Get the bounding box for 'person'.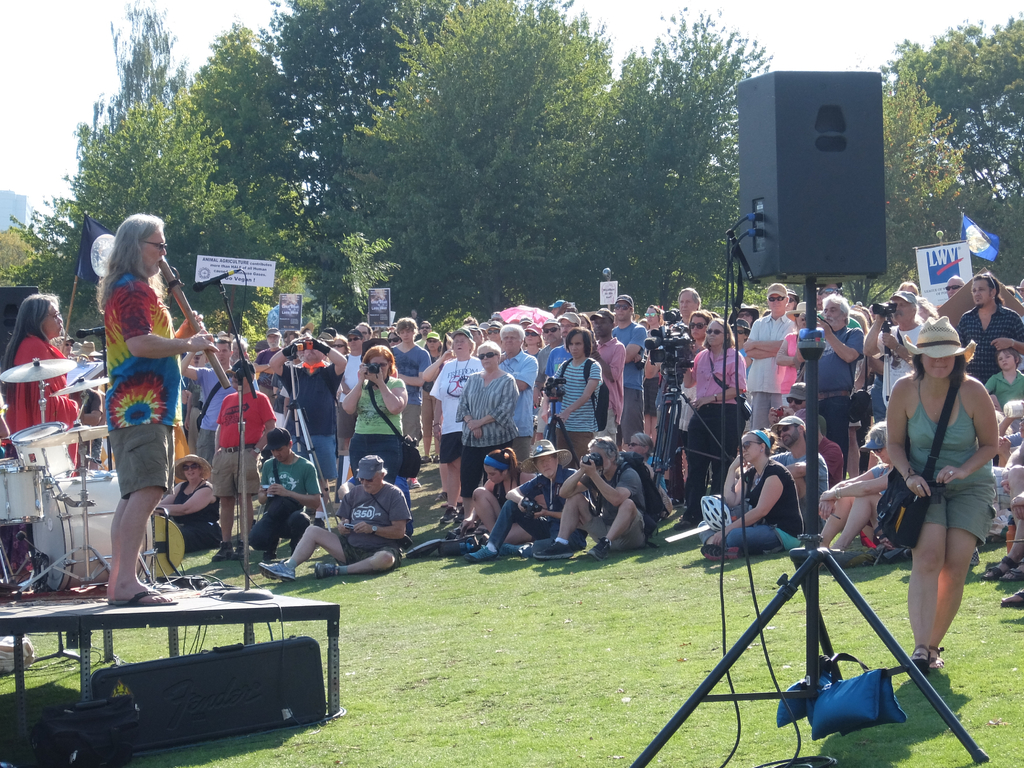
{"x1": 776, "y1": 296, "x2": 820, "y2": 404}.
